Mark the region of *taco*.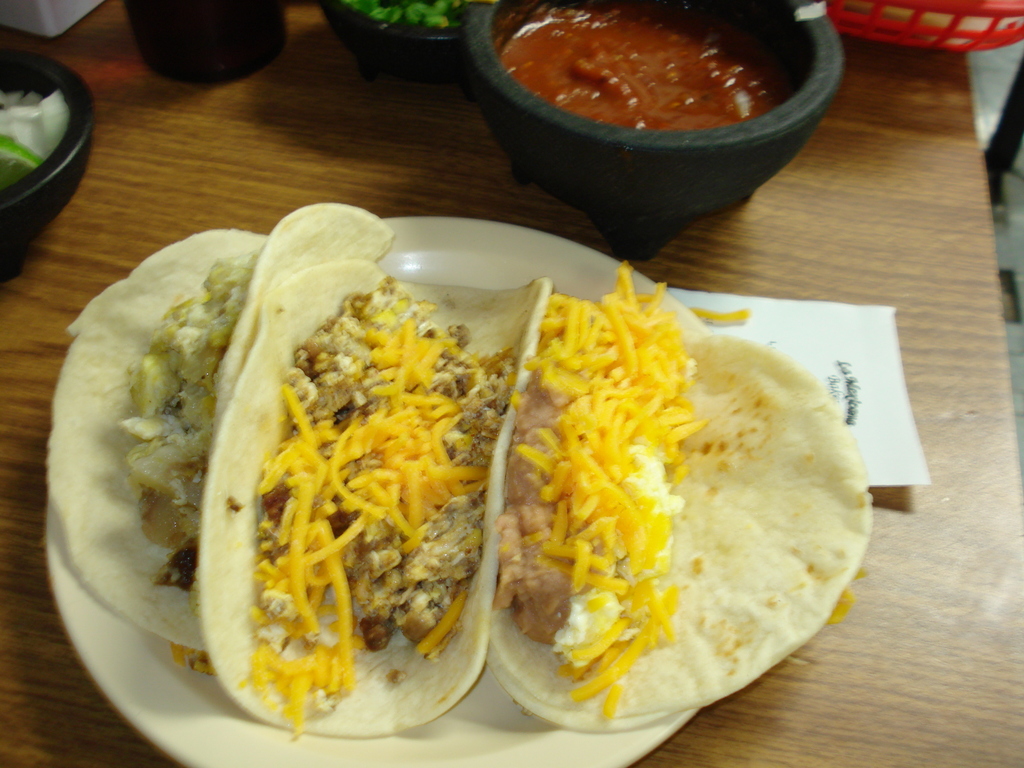
Region: [195, 258, 552, 741].
